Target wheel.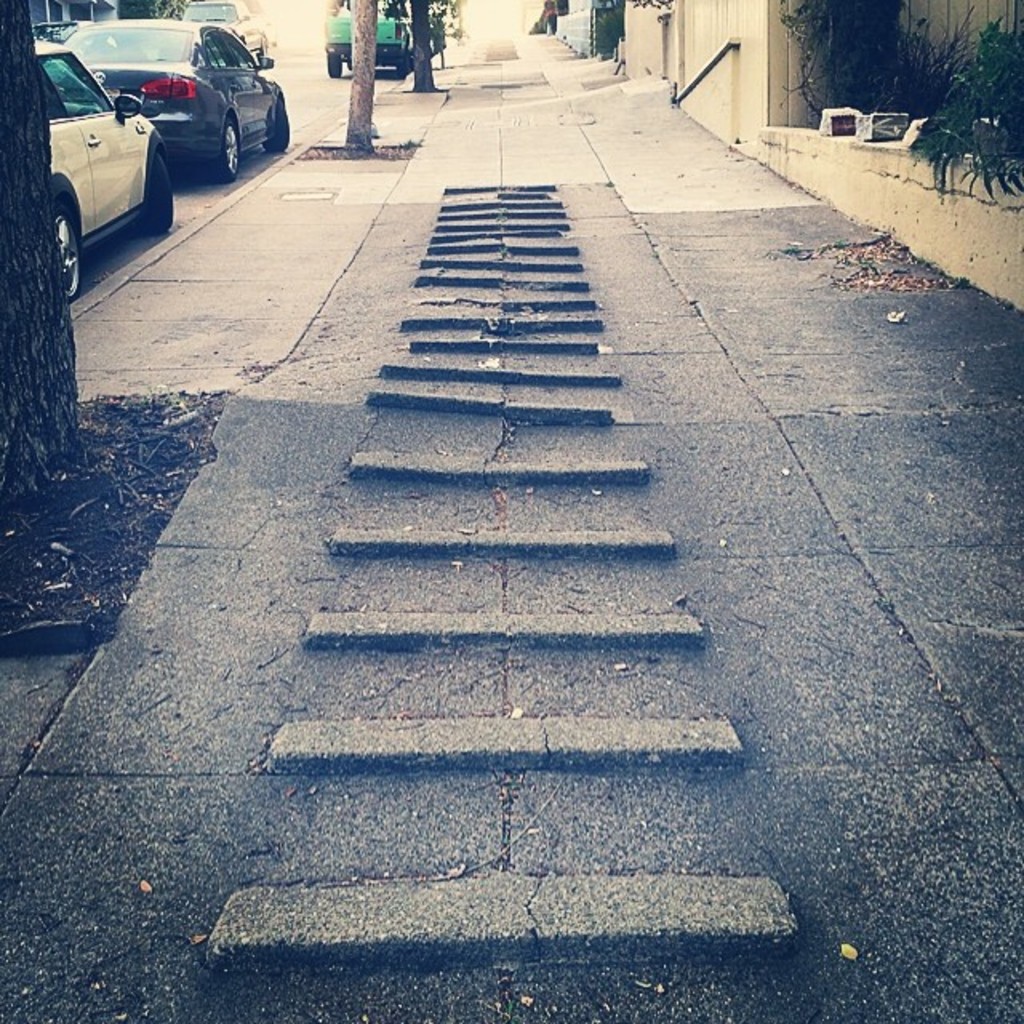
Target region: <box>326,51,342,77</box>.
